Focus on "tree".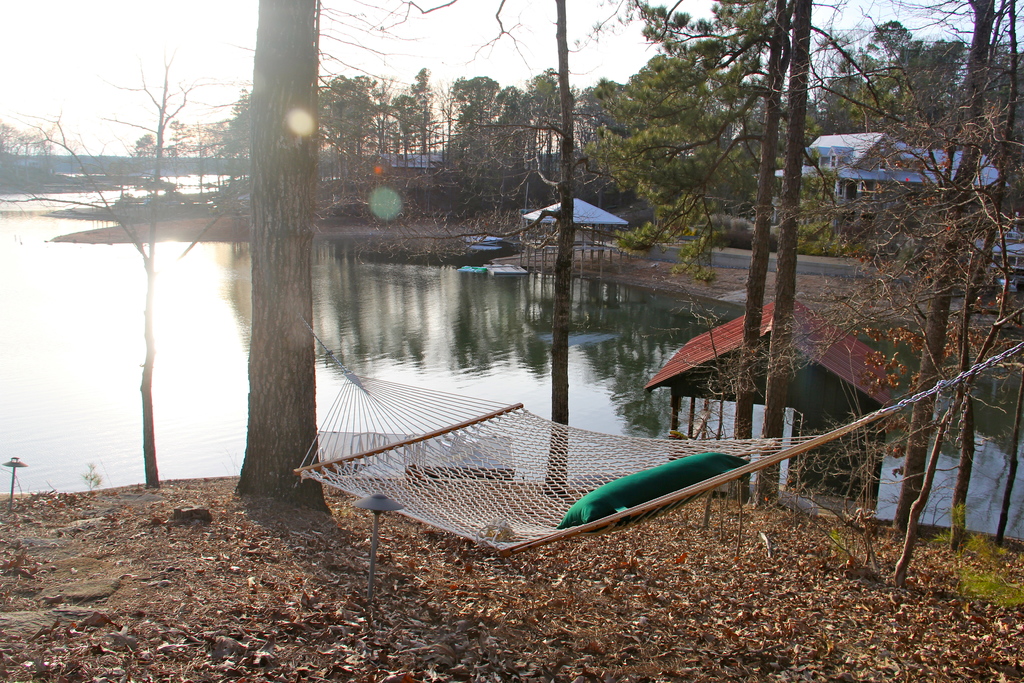
Focused at 813/37/901/154.
